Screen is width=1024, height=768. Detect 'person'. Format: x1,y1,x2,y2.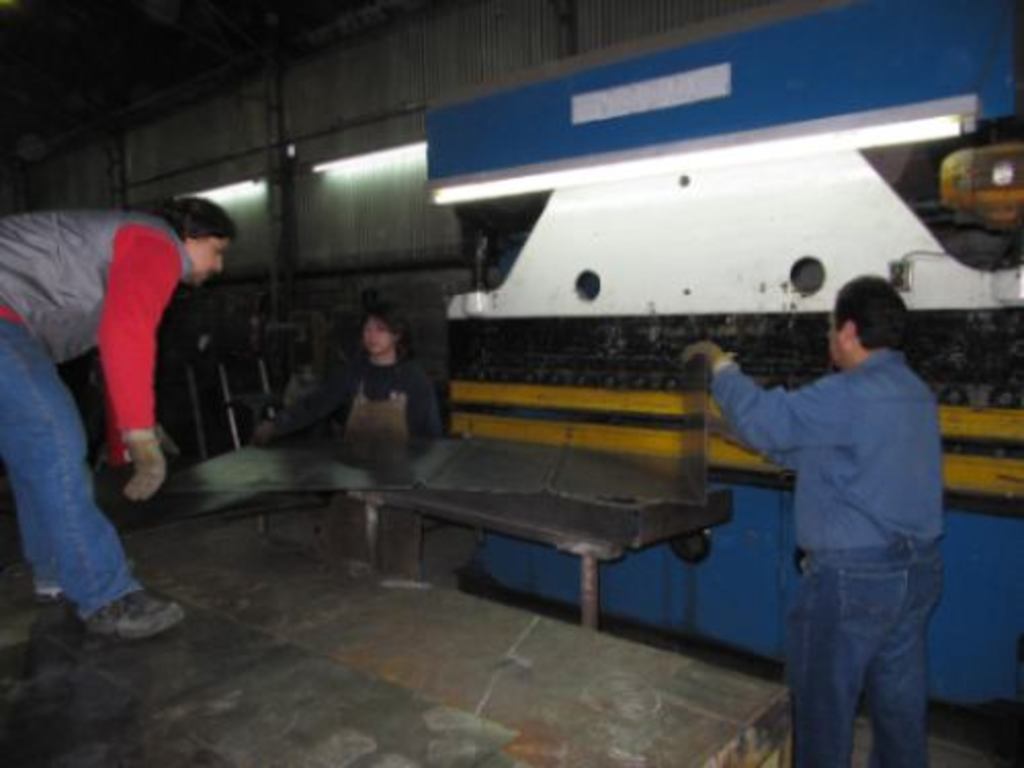
250,299,440,582.
